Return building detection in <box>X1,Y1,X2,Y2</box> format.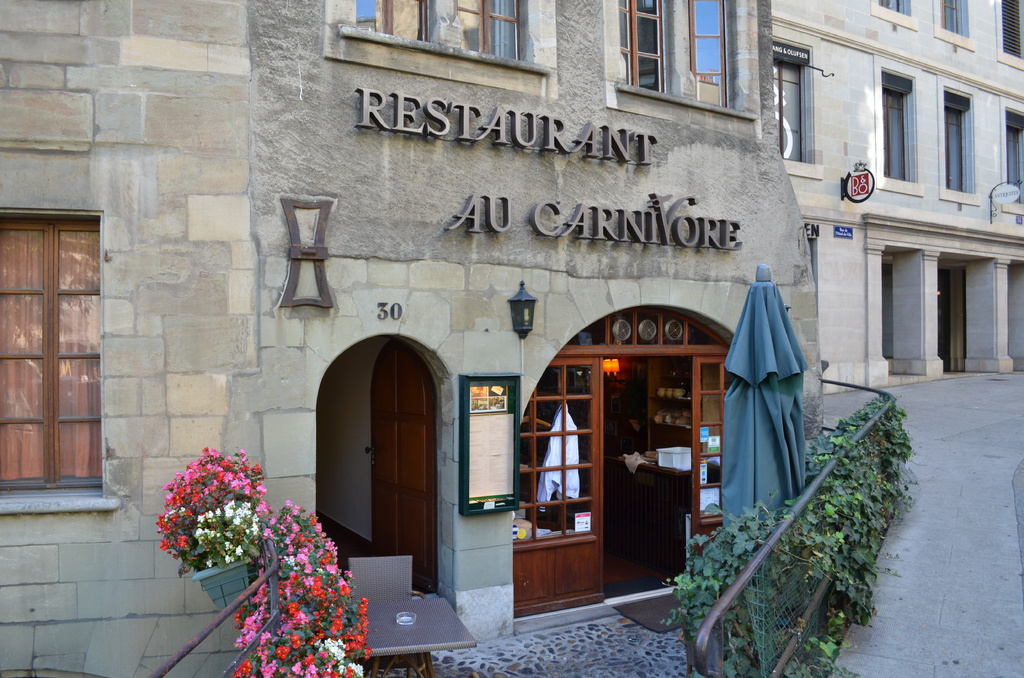
<box>774,1,1023,382</box>.
